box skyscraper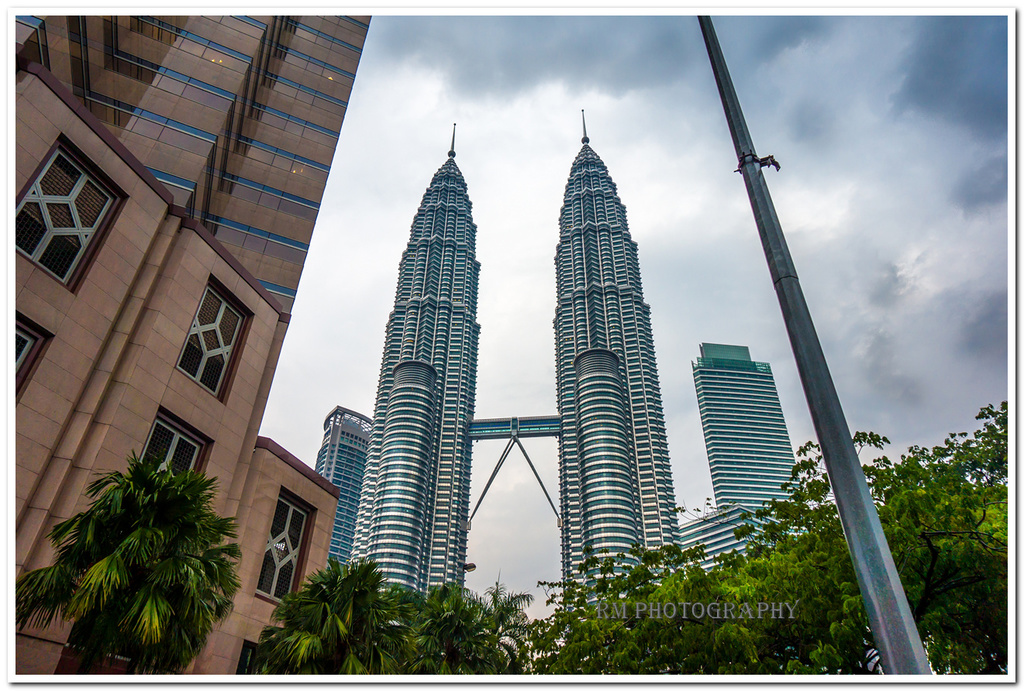
crop(348, 105, 683, 651)
